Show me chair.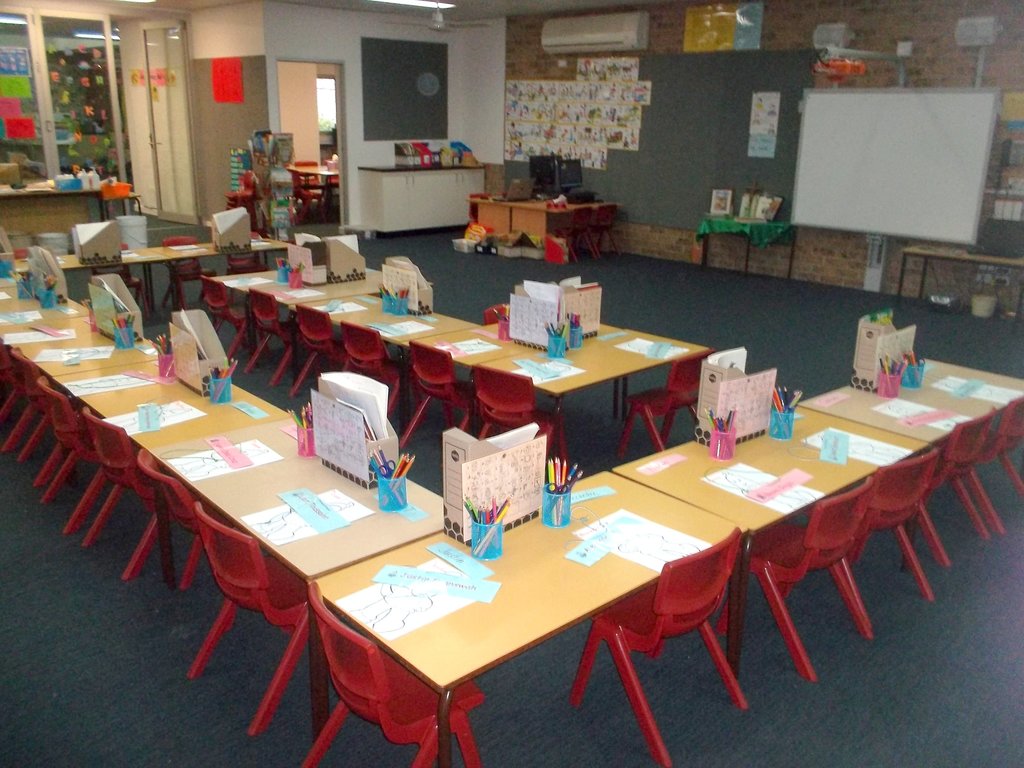
chair is here: 611/348/718/459.
